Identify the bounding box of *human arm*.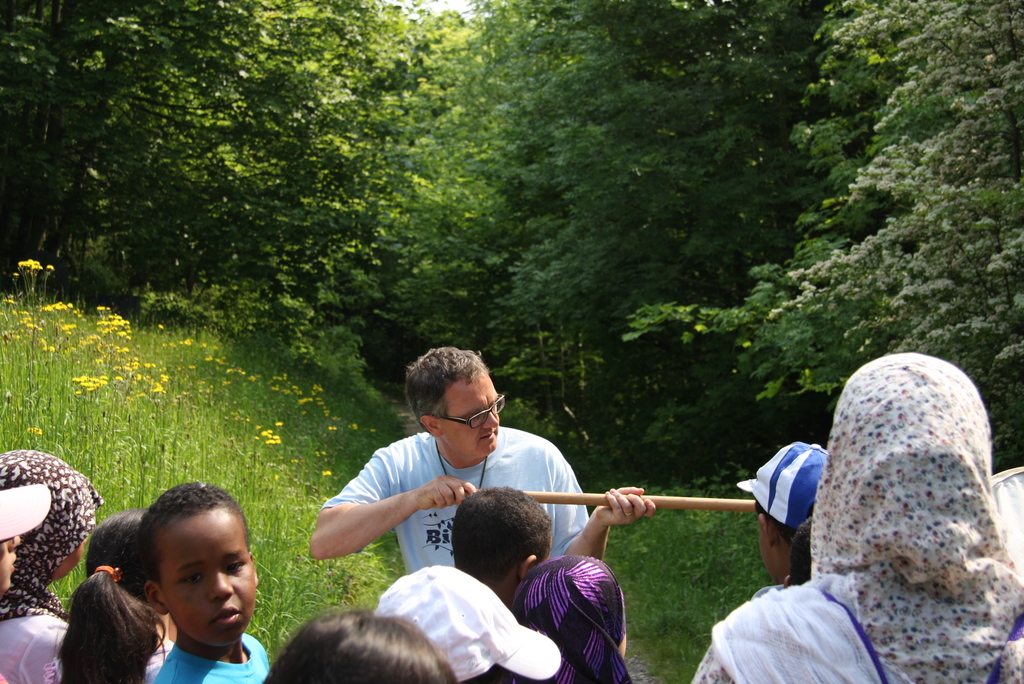
[544, 437, 656, 562].
